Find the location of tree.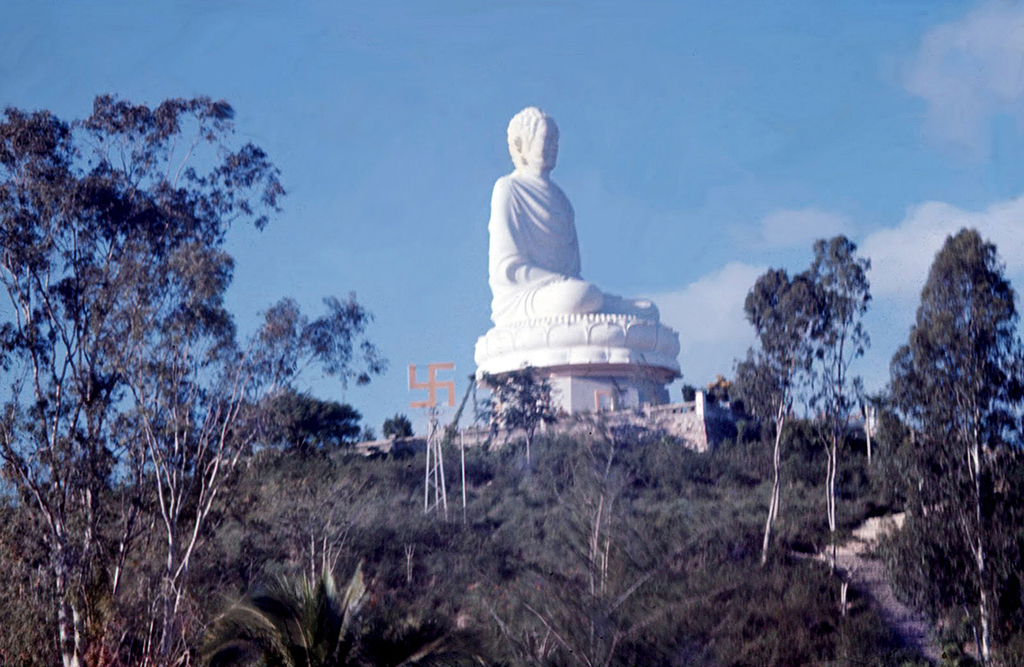
Location: (left=730, top=259, right=818, bottom=549).
